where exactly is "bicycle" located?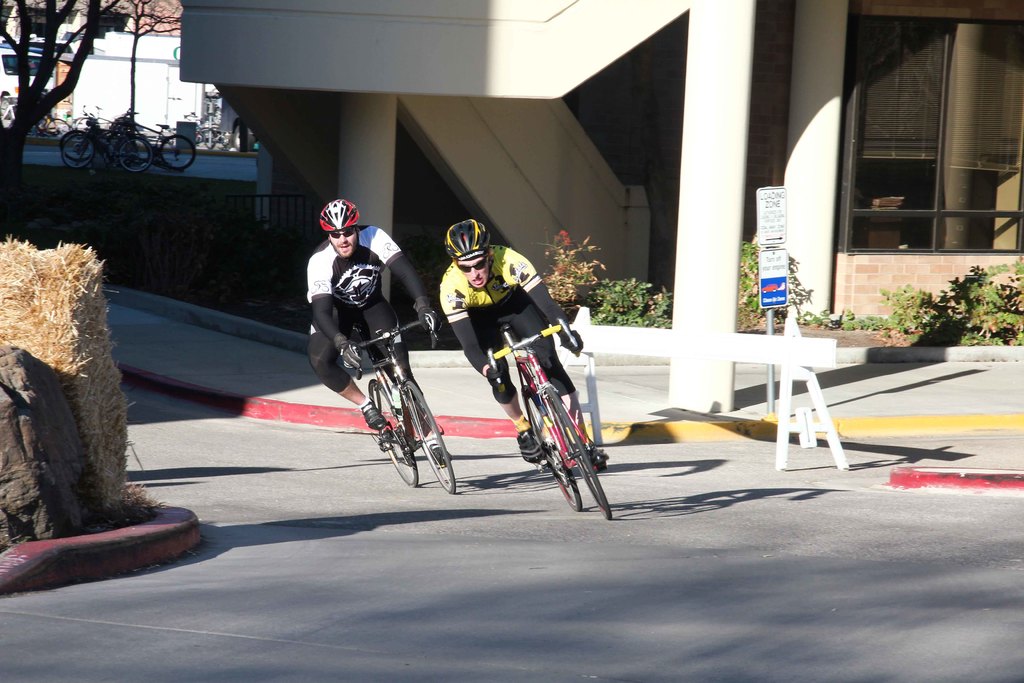
Its bounding box is [left=483, top=320, right=619, bottom=523].
